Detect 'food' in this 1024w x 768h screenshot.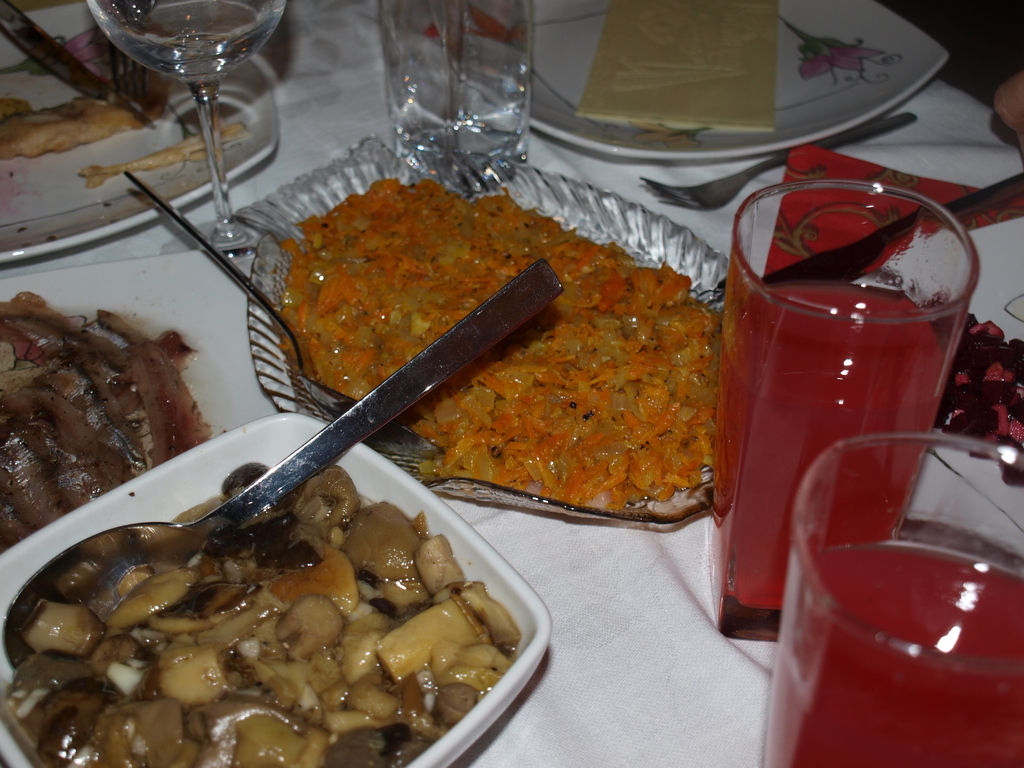
Detection: locate(81, 113, 269, 192).
